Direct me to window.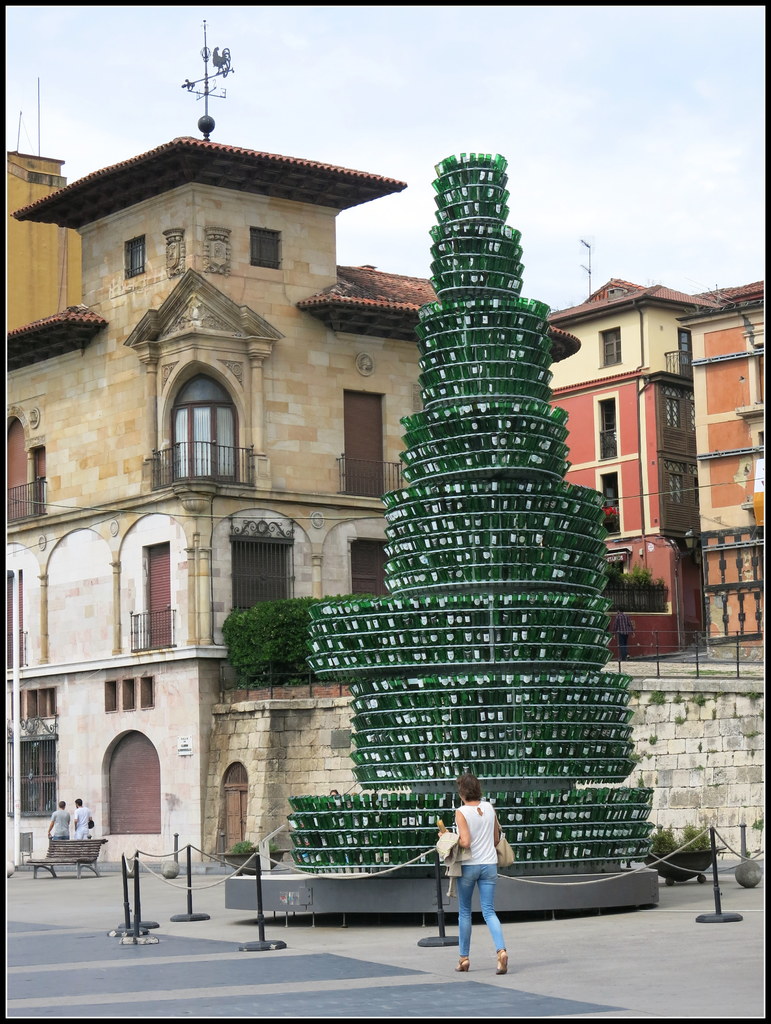
Direction: bbox(173, 380, 242, 483).
